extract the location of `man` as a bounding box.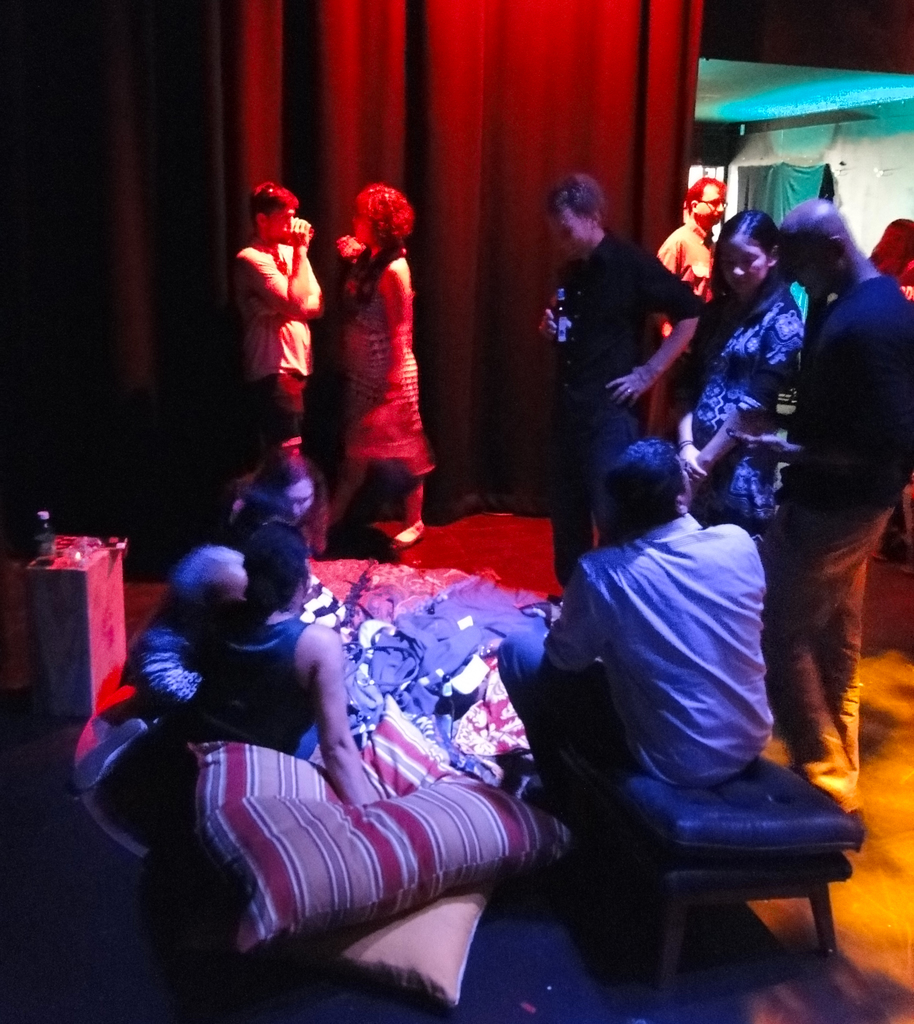
x1=495 y1=436 x2=777 y2=844.
